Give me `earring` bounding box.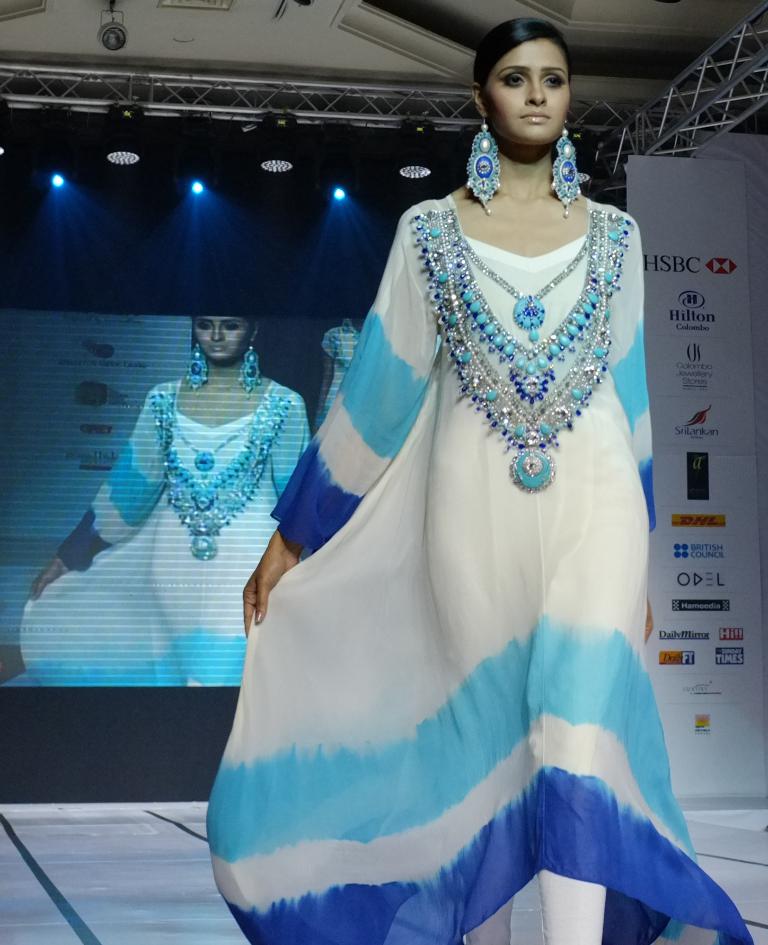
region(461, 116, 503, 219).
